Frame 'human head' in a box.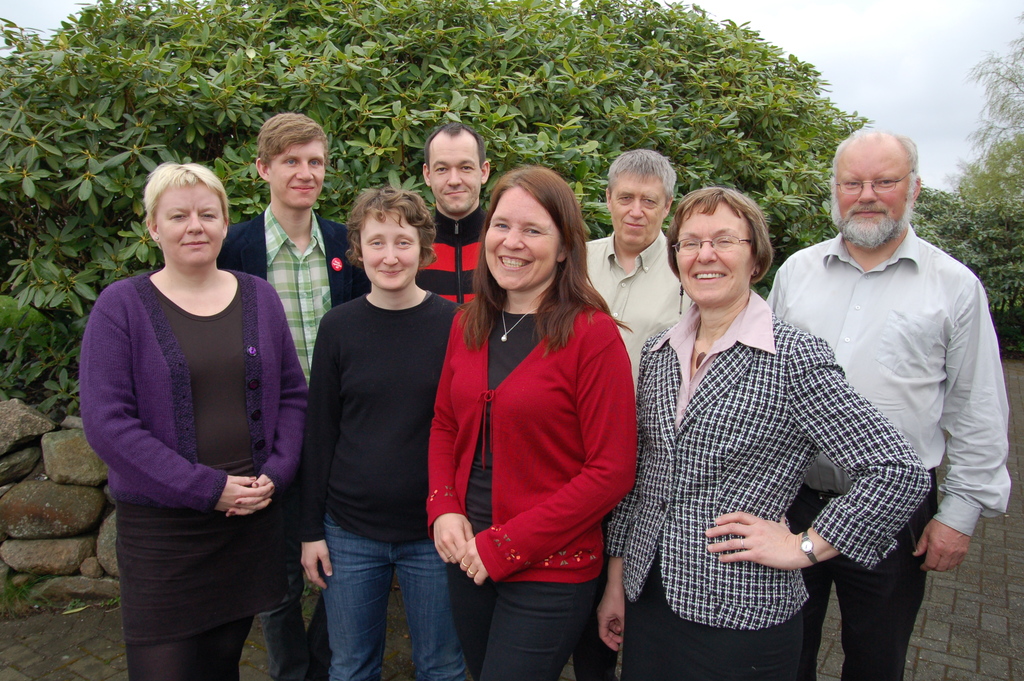
(352,186,433,290).
